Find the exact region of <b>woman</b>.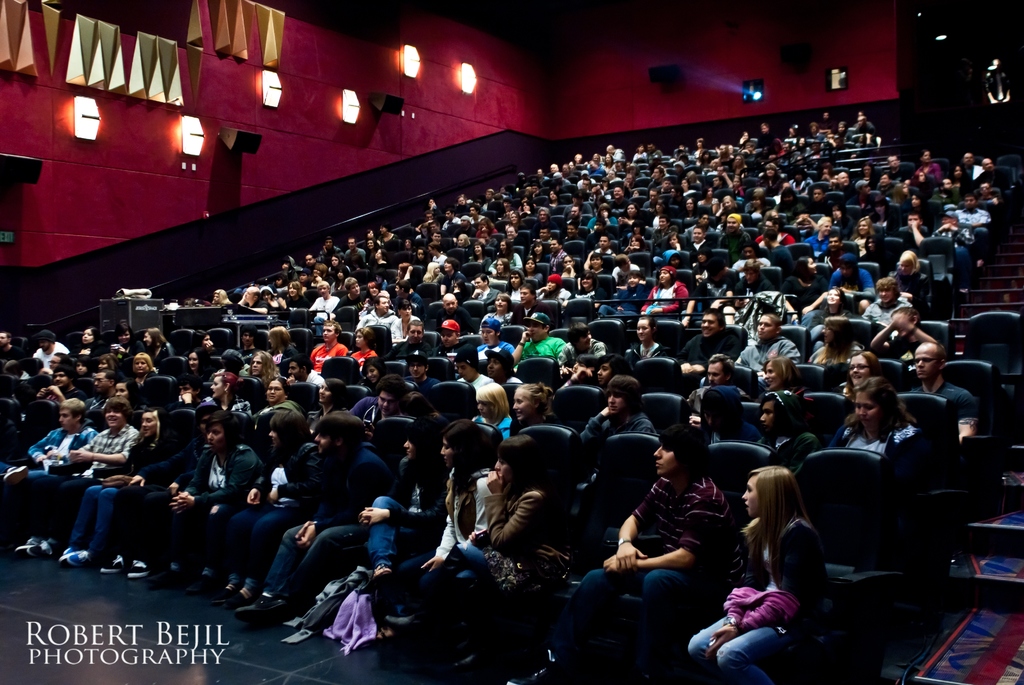
Exact region: 364 279 382 303.
